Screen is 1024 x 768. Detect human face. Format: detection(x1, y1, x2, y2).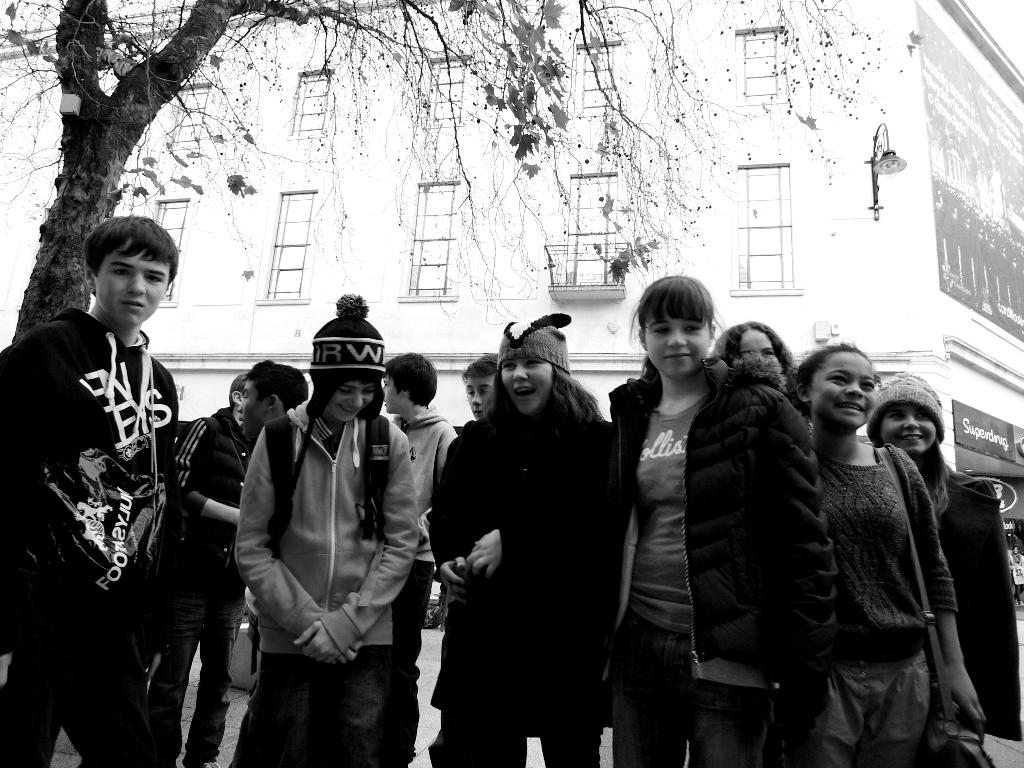
detection(736, 333, 778, 369).
